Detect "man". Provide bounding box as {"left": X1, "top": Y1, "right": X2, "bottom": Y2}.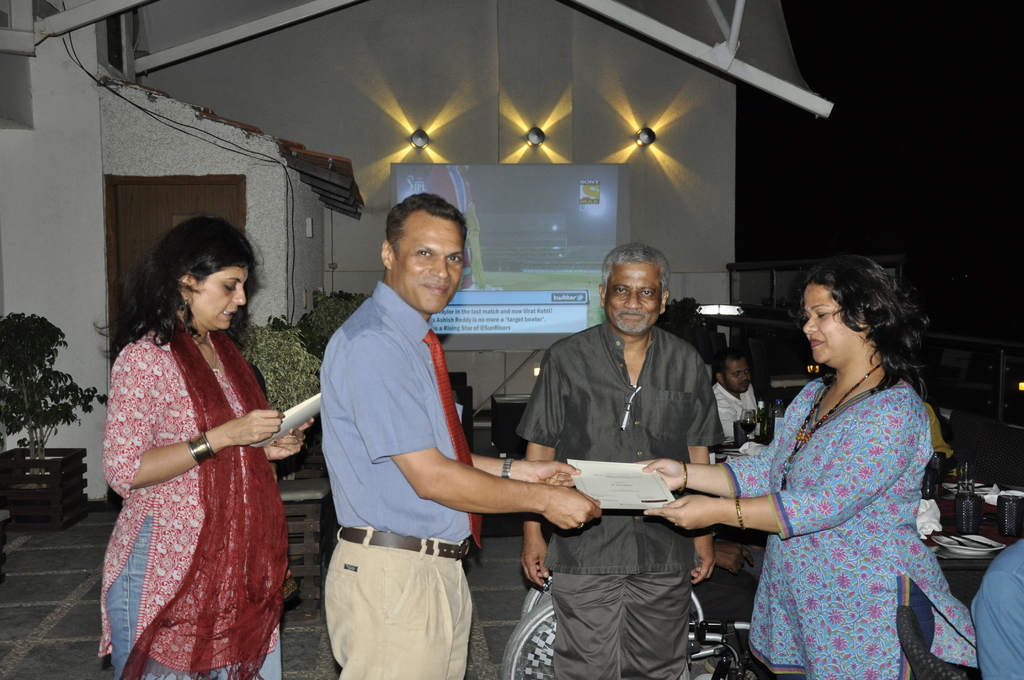
{"left": 710, "top": 337, "right": 770, "bottom": 450}.
